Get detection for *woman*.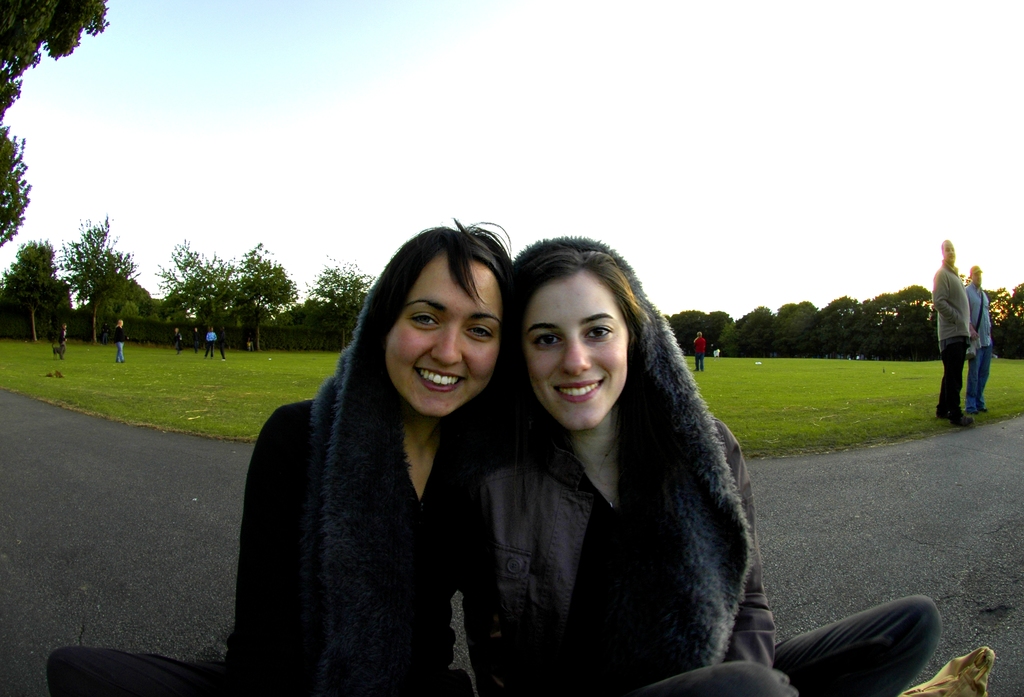
Detection: [x1=445, y1=230, x2=945, y2=696].
